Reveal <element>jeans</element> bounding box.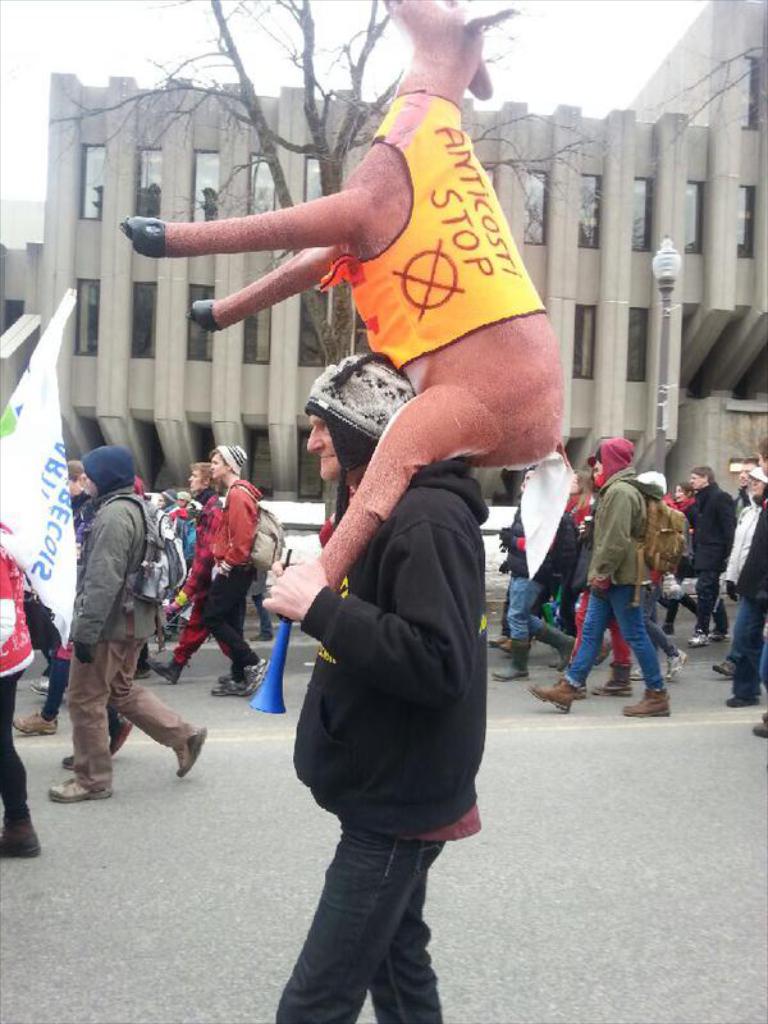
Revealed: bbox=(700, 559, 733, 630).
